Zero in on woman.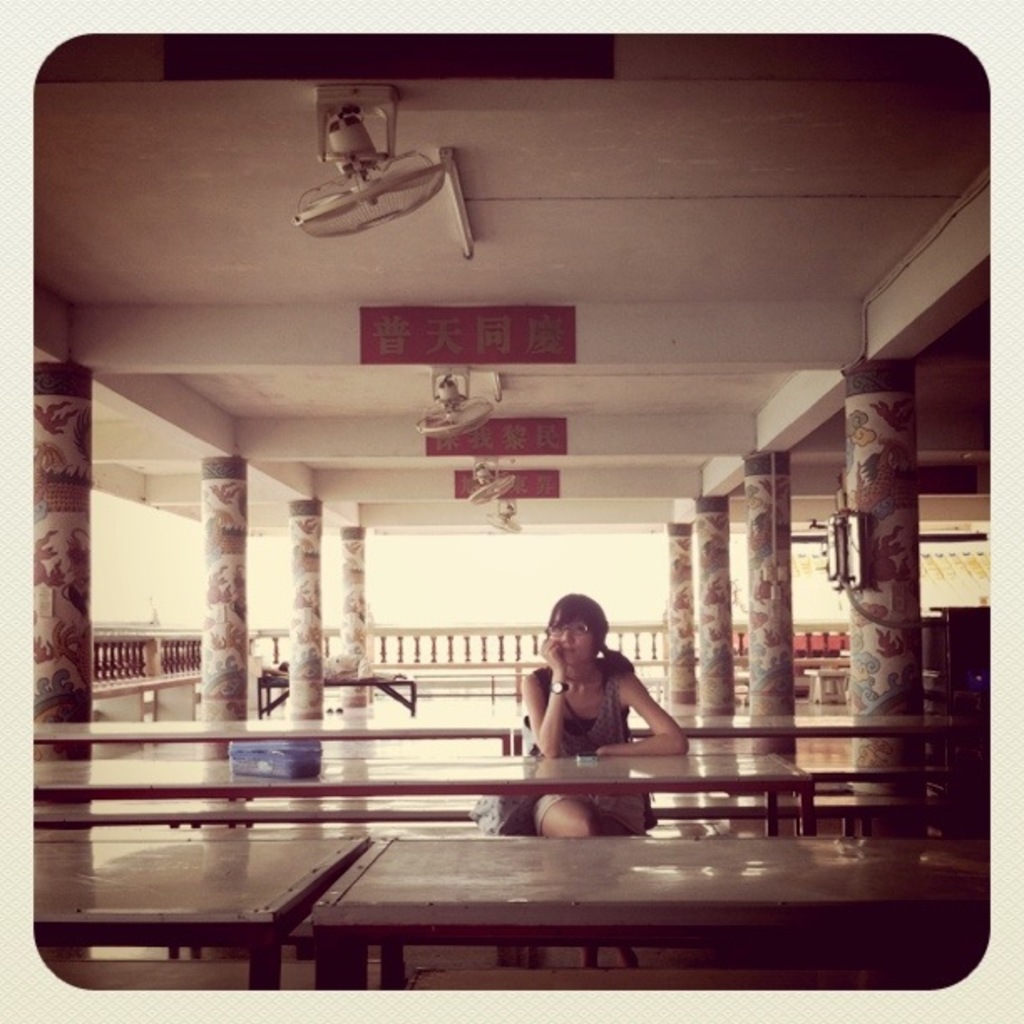
Zeroed in: select_region(524, 579, 686, 843).
